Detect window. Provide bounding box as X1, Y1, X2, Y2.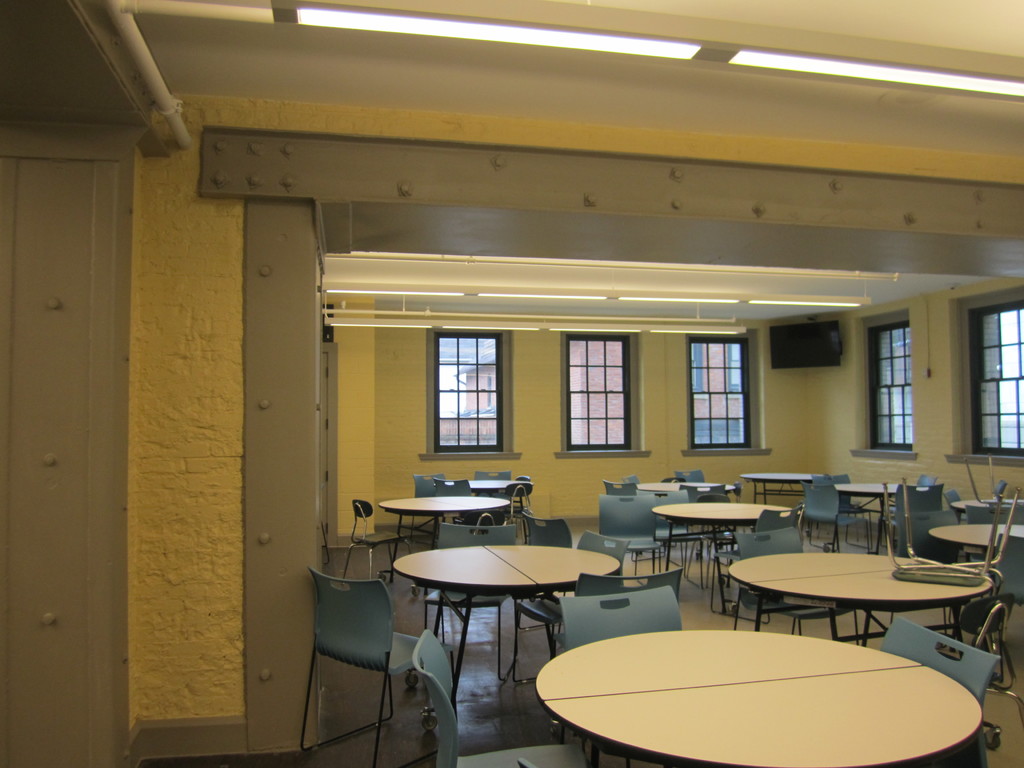
964, 297, 1023, 457.
